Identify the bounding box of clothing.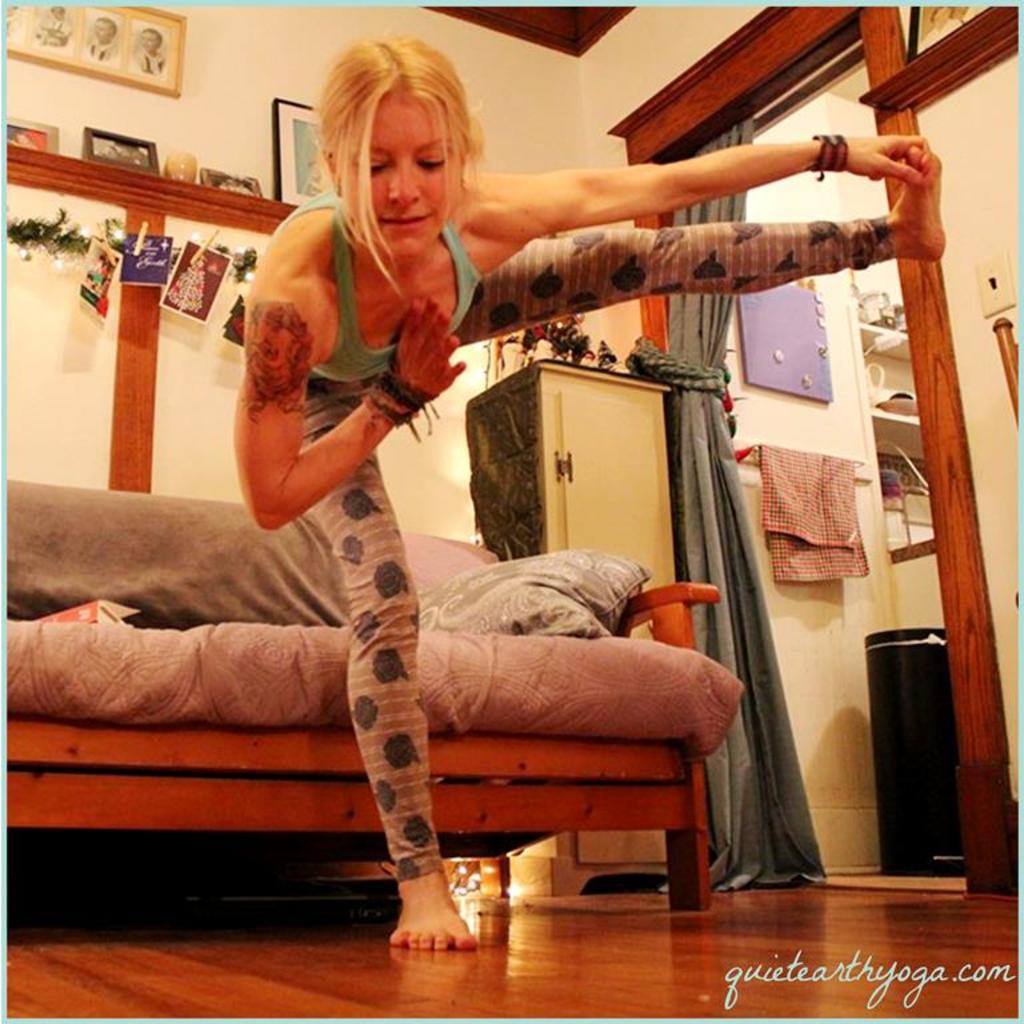
Rect(280, 196, 483, 383).
